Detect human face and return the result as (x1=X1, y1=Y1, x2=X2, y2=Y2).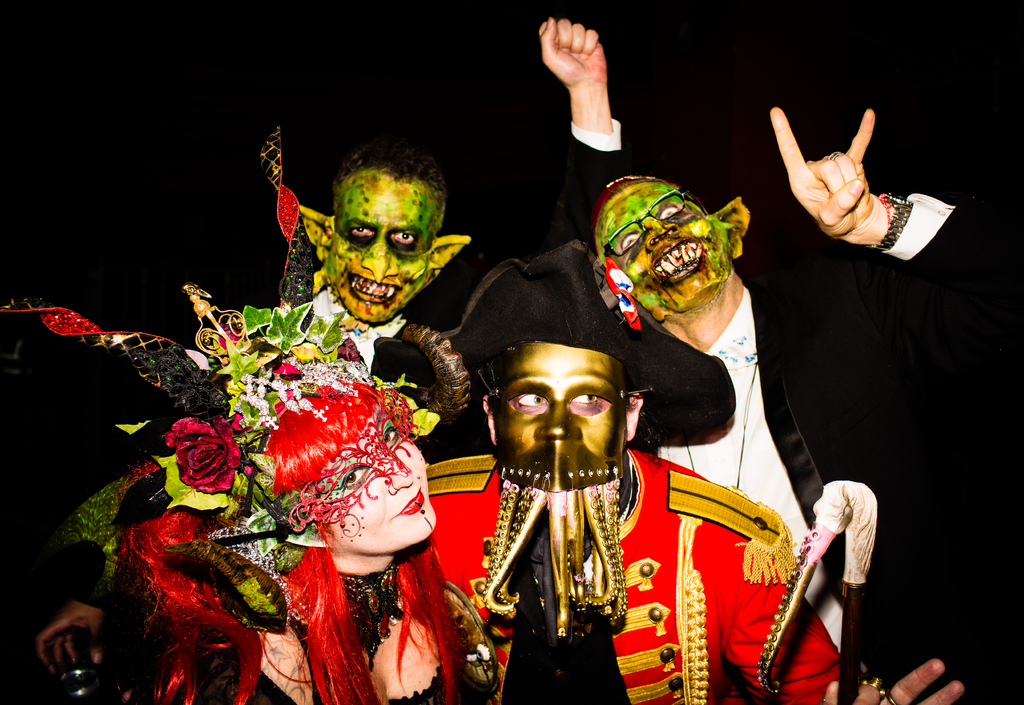
(x1=489, y1=344, x2=624, y2=499).
